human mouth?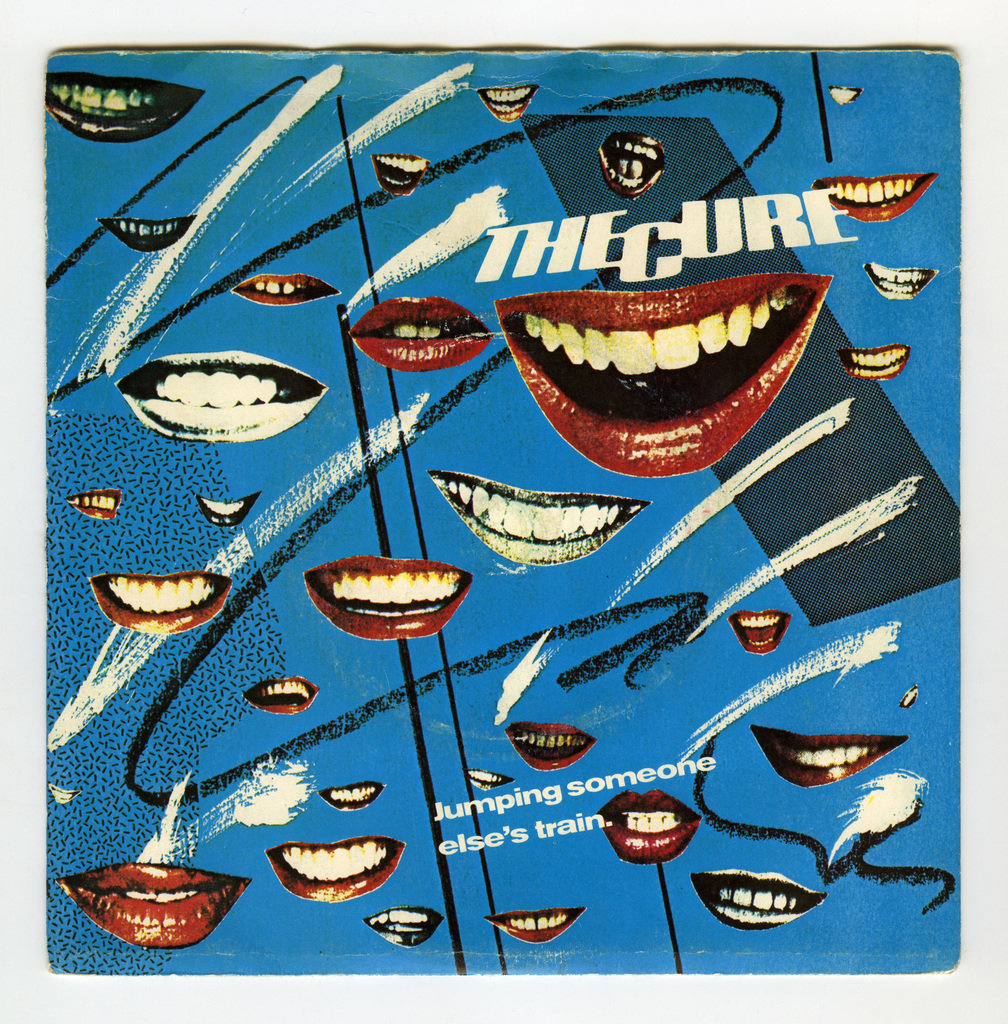
select_region(490, 908, 576, 948)
